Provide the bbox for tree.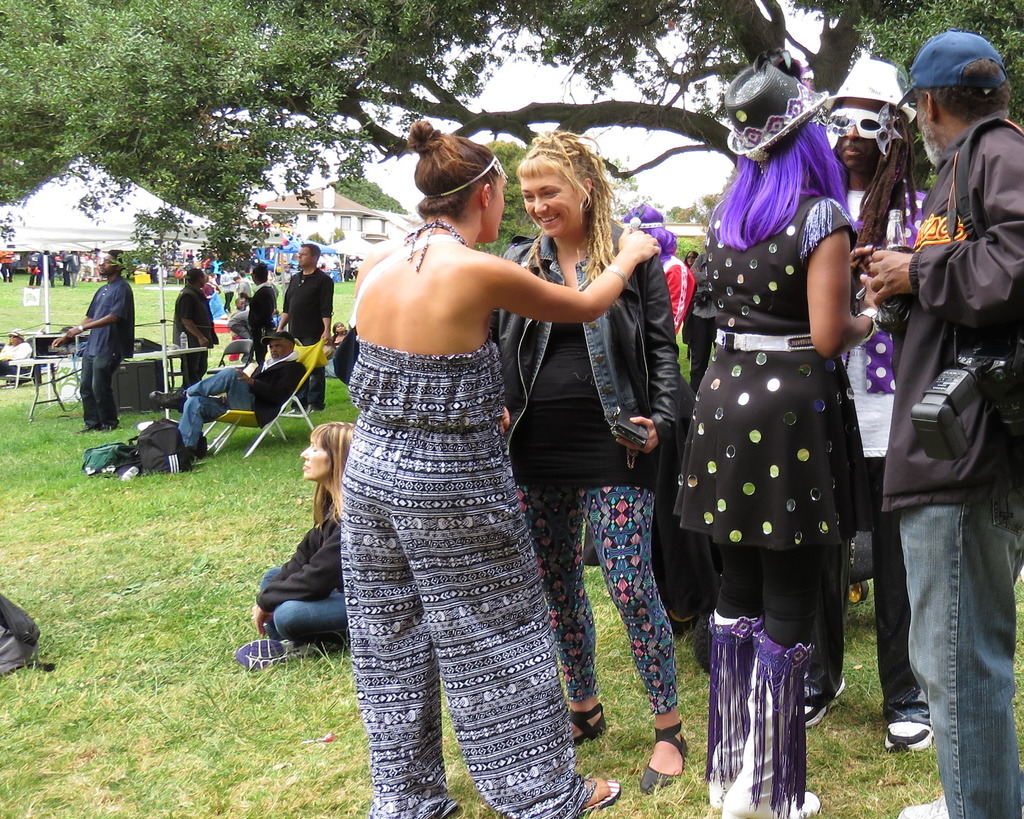
crop(39, 166, 278, 276).
